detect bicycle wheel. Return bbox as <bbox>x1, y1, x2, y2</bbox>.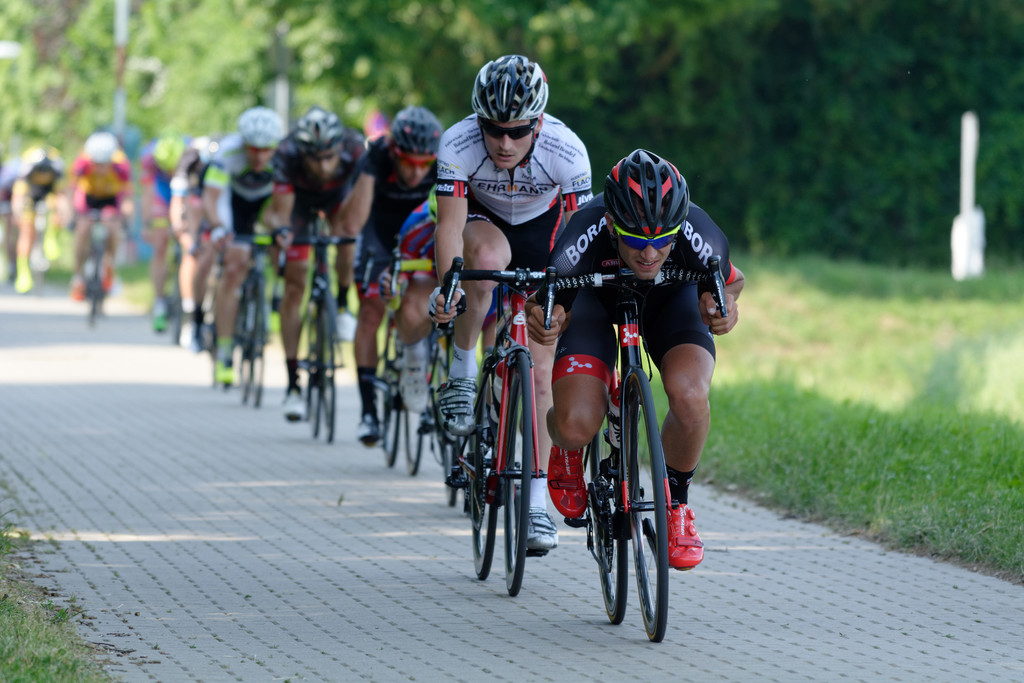
<bbox>251, 292, 269, 415</bbox>.
